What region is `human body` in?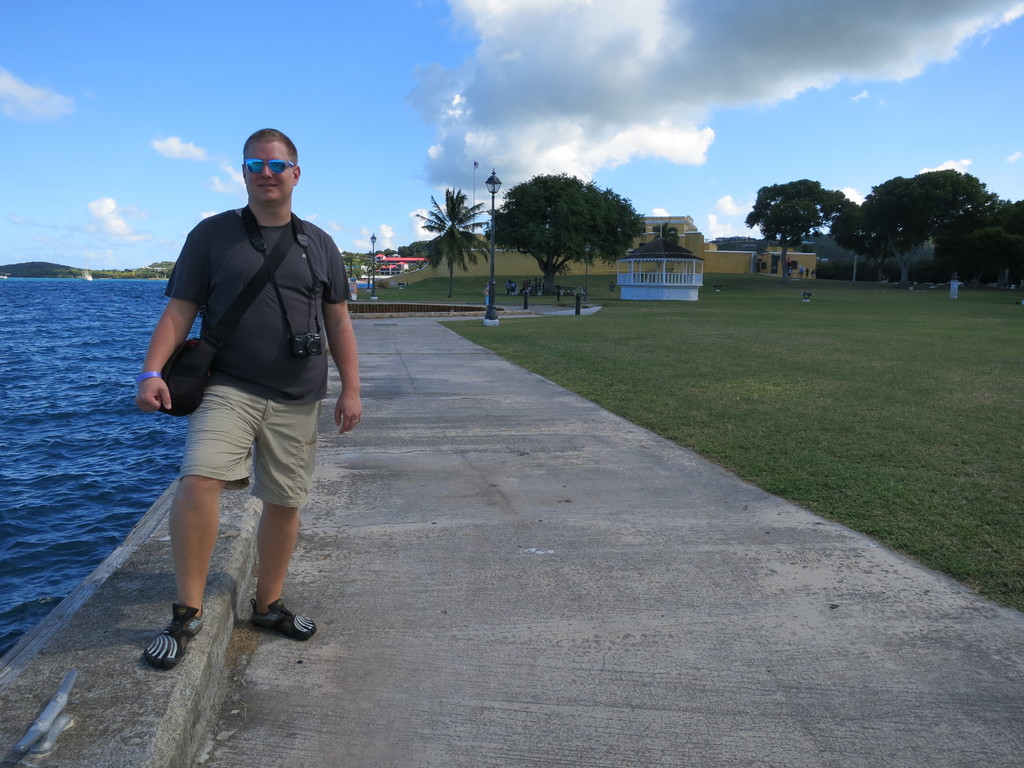
{"x1": 150, "y1": 131, "x2": 349, "y2": 653}.
